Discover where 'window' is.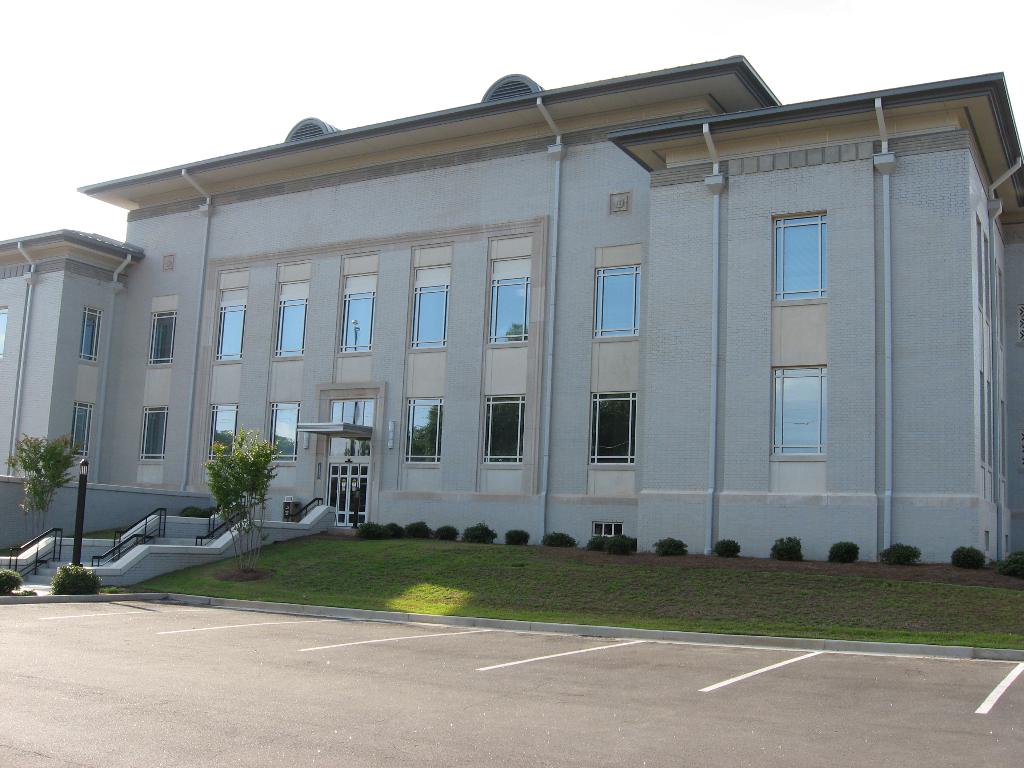
Discovered at BBox(768, 373, 824, 465).
